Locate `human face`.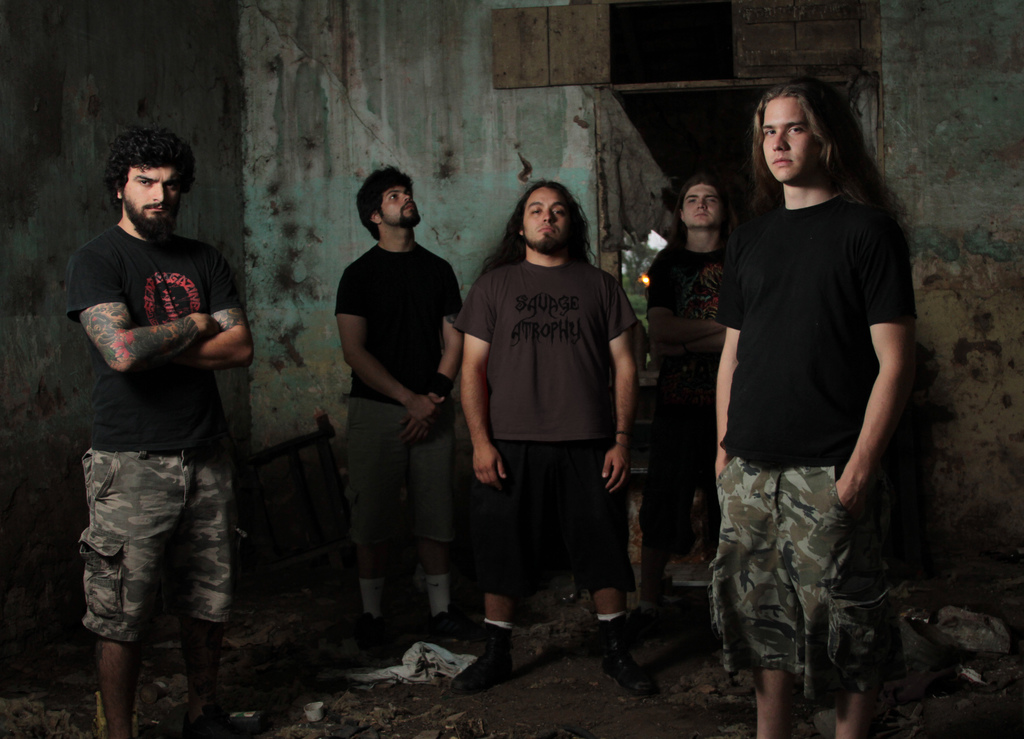
Bounding box: 762:95:829:177.
